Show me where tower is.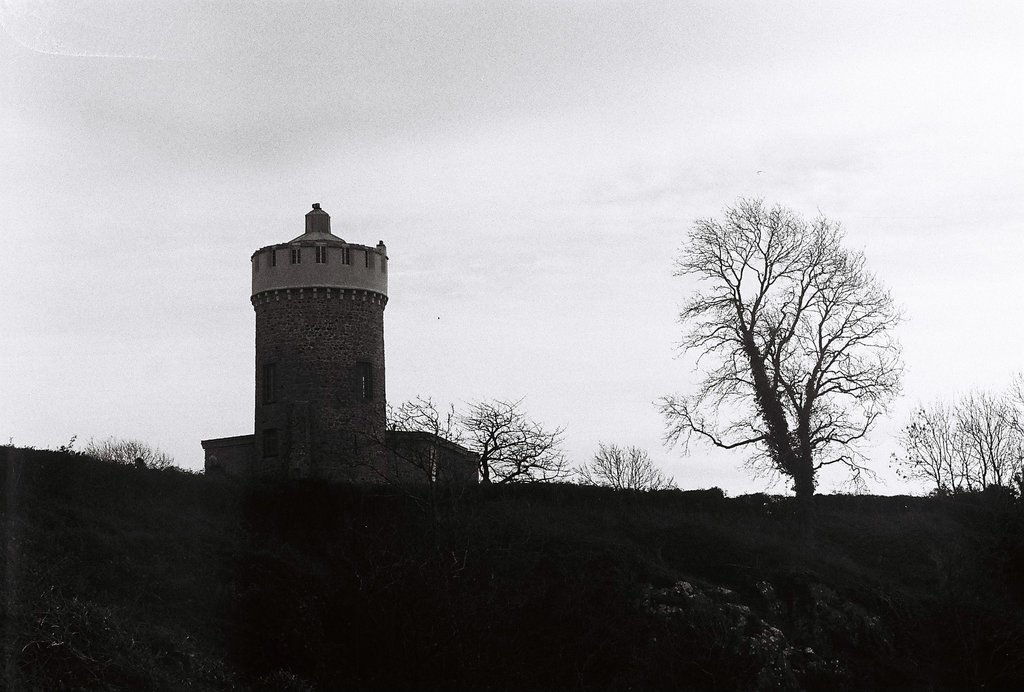
tower is at bbox=[212, 199, 410, 484].
